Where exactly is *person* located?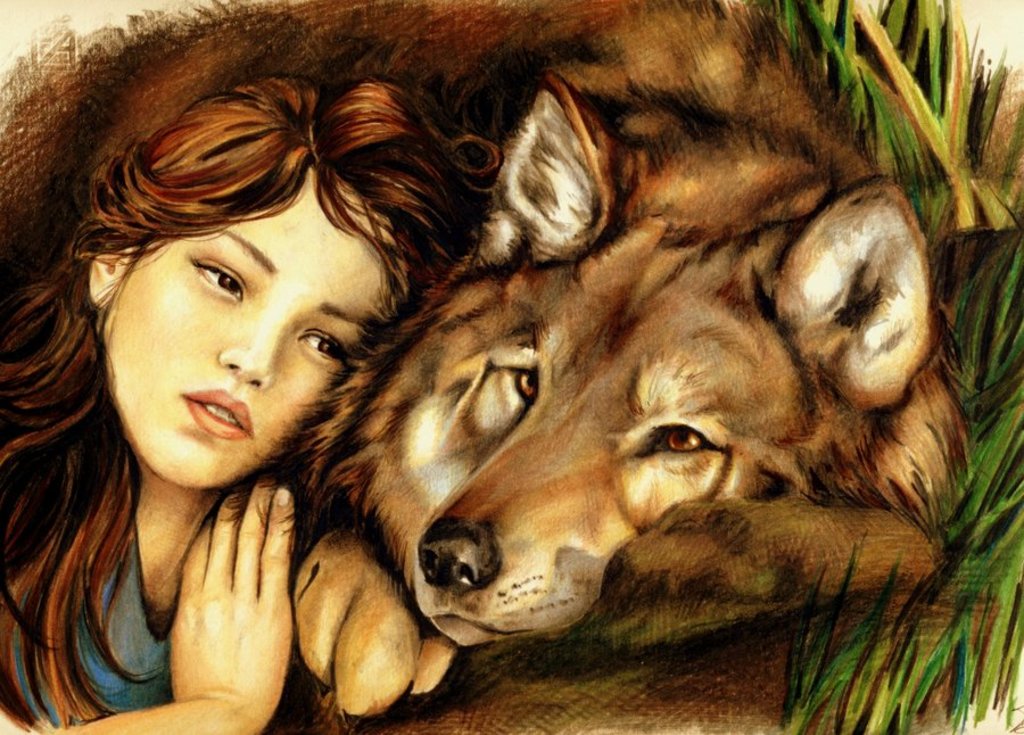
Its bounding box is l=24, t=10, r=572, b=720.
